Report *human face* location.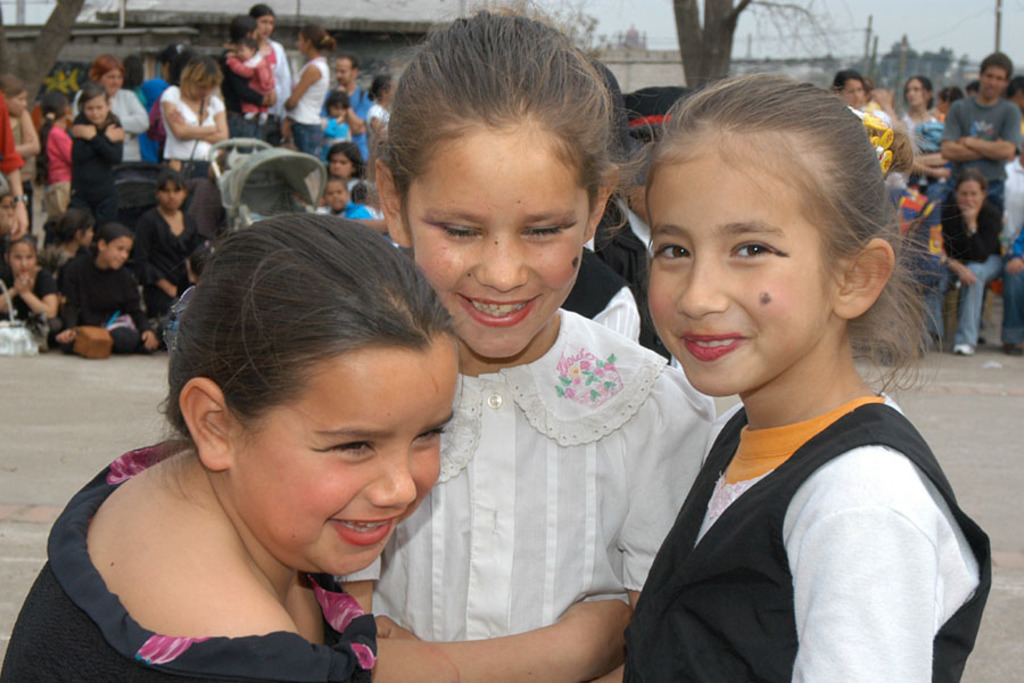
Report: (10, 89, 30, 120).
